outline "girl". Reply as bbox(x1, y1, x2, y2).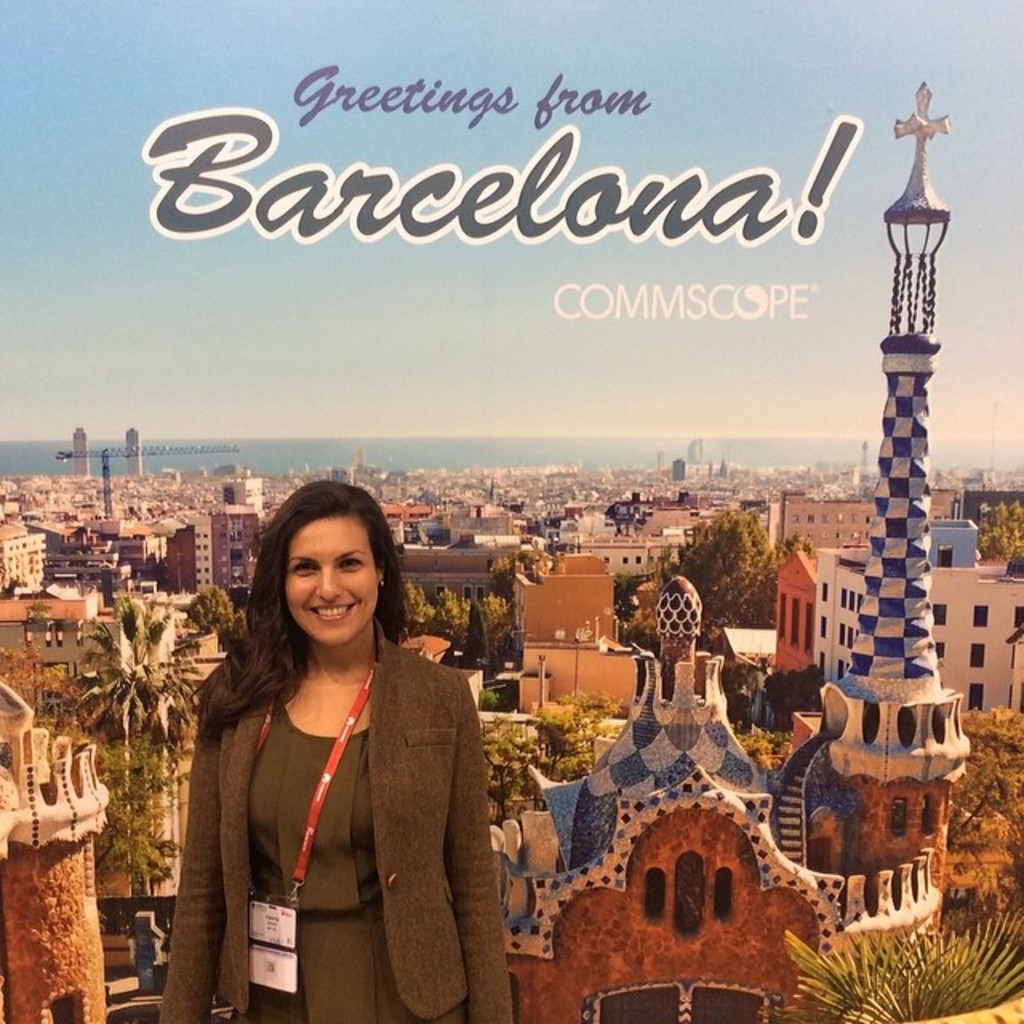
bbox(162, 475, 514, 1022).
